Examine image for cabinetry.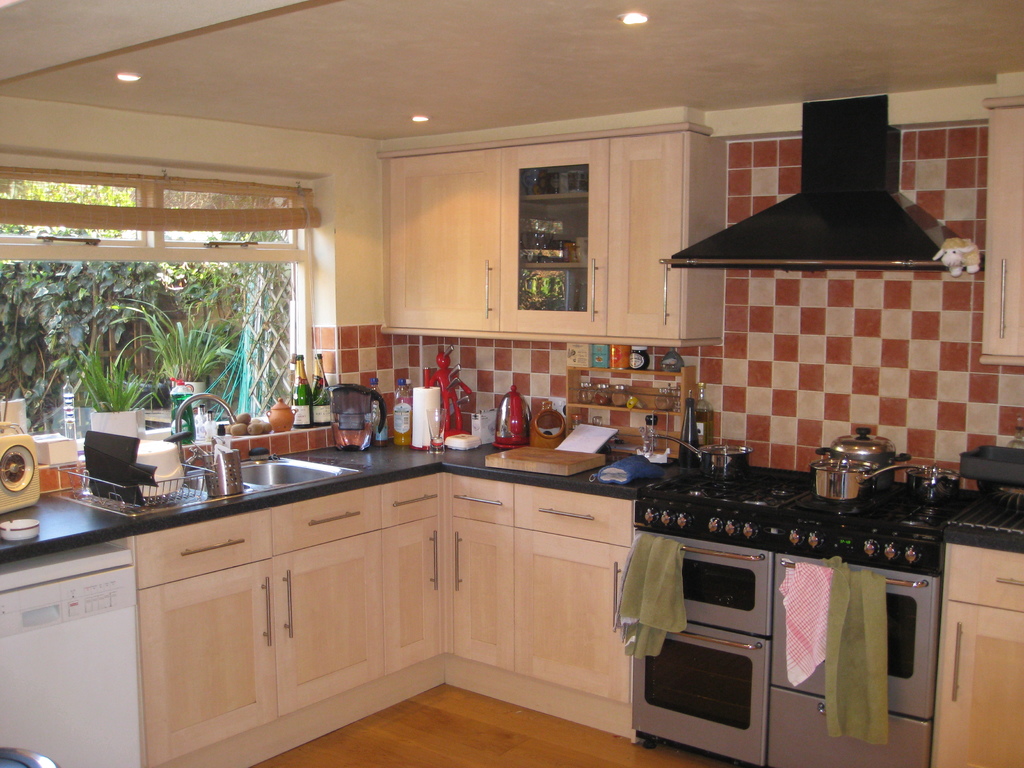
Examination result: [392,515,444,673].
